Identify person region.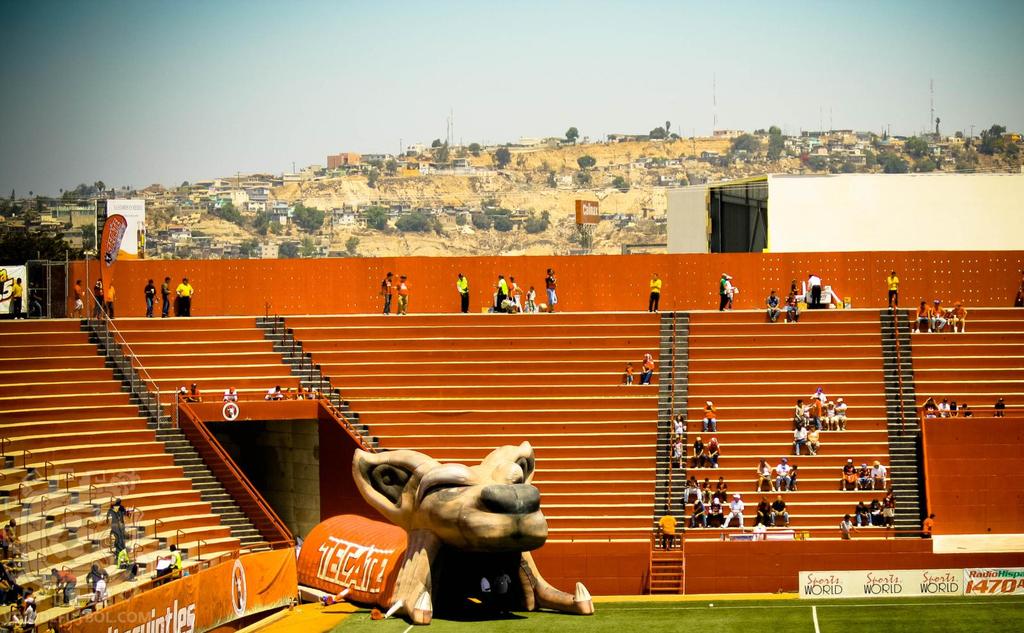
Region: bbox(158, 274, 174, 317).
